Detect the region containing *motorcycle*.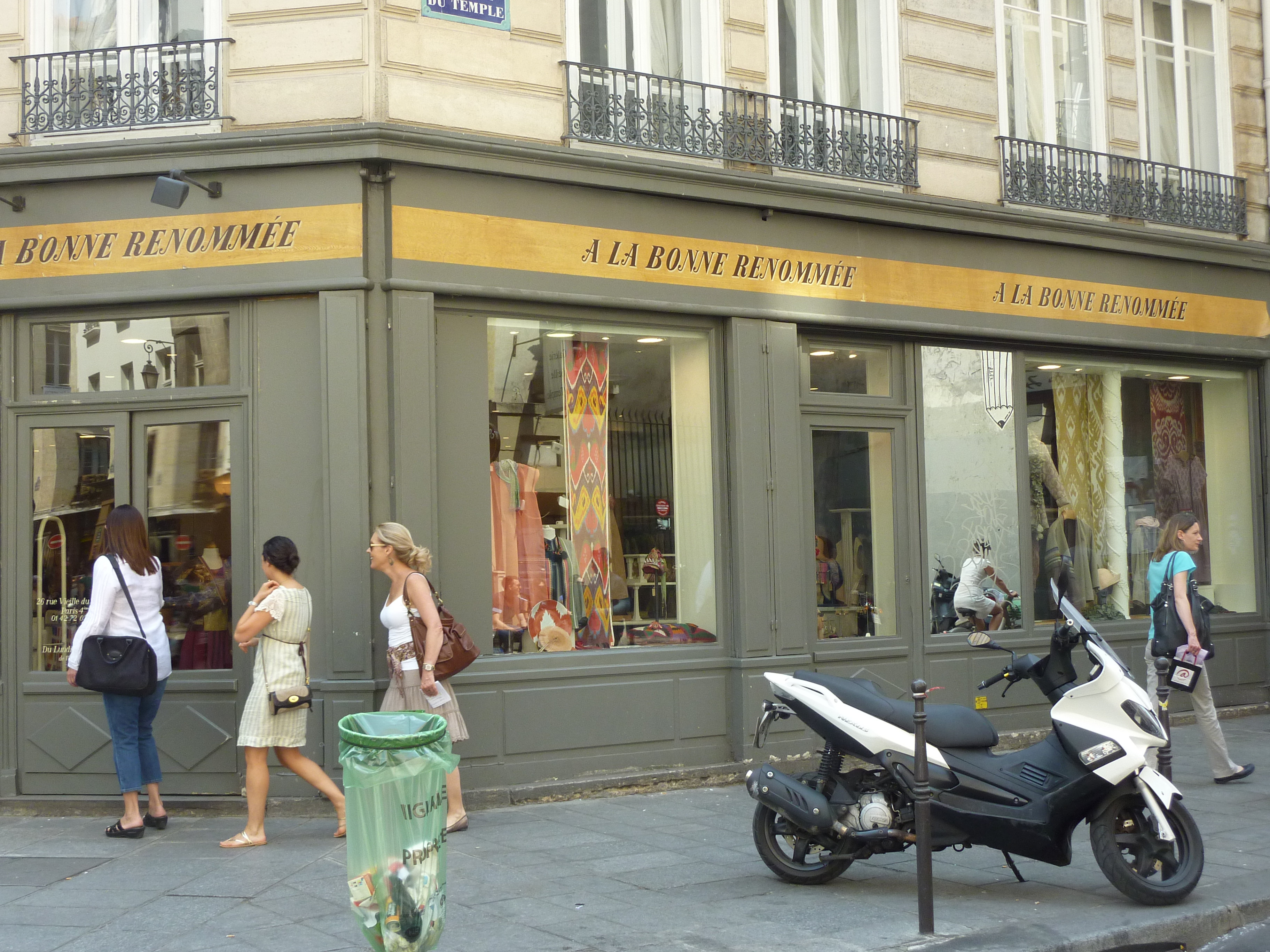
258:217:425:319.
